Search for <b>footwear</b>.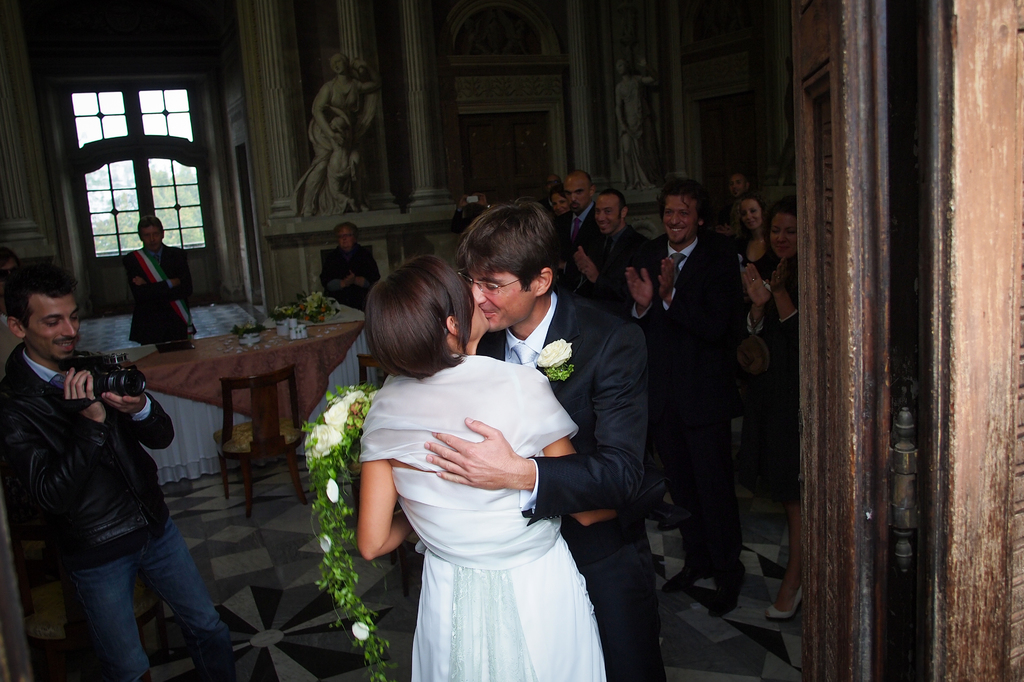
Found at Rect(660, 565, 707, 592).
